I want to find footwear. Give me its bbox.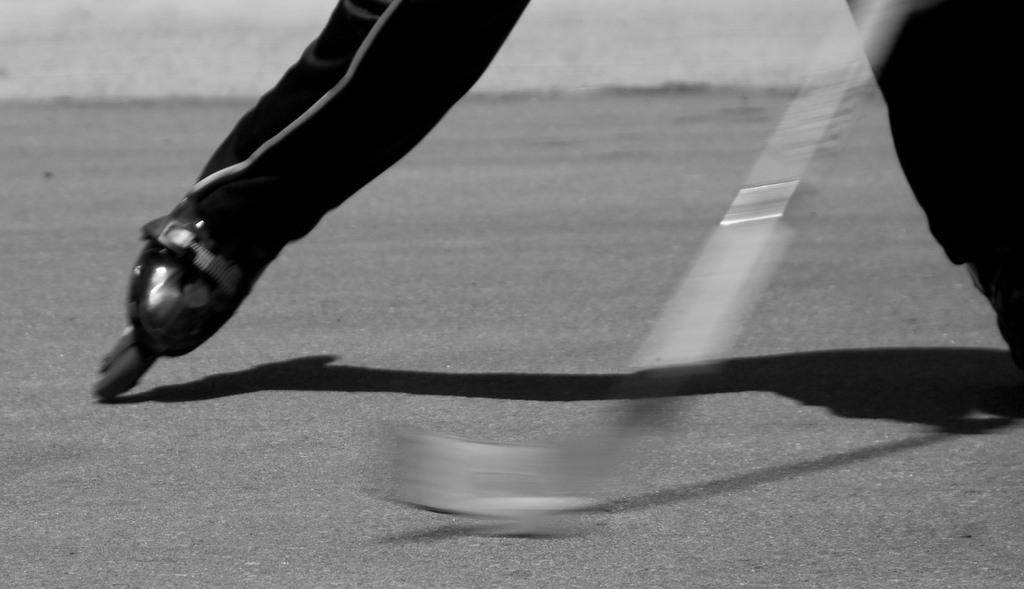
pyautogui.locateOnScreen(91, 199, 255, 401).
